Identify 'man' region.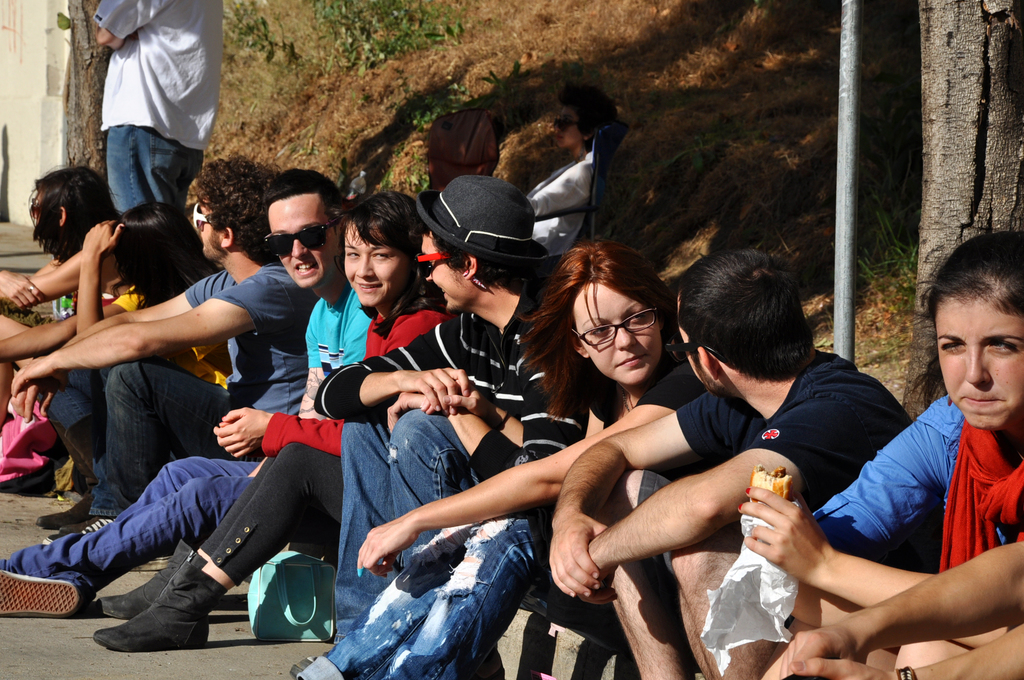
Region: [287,171,609,676].
